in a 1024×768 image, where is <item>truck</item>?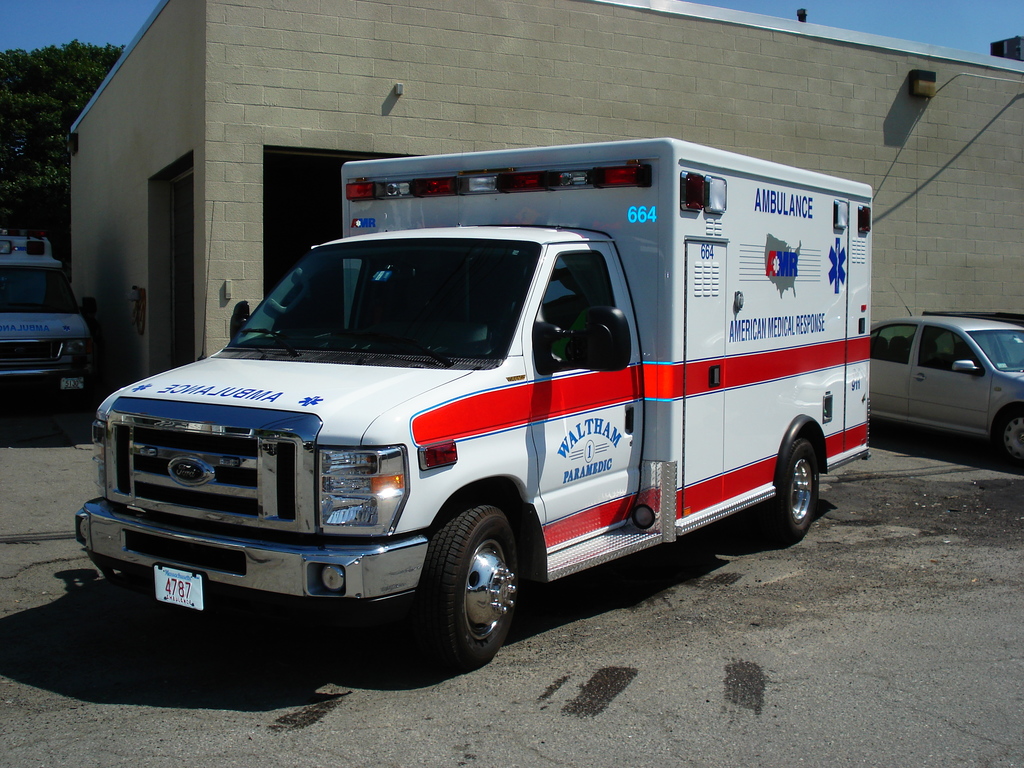
box=[102, 154, 865, 691].
